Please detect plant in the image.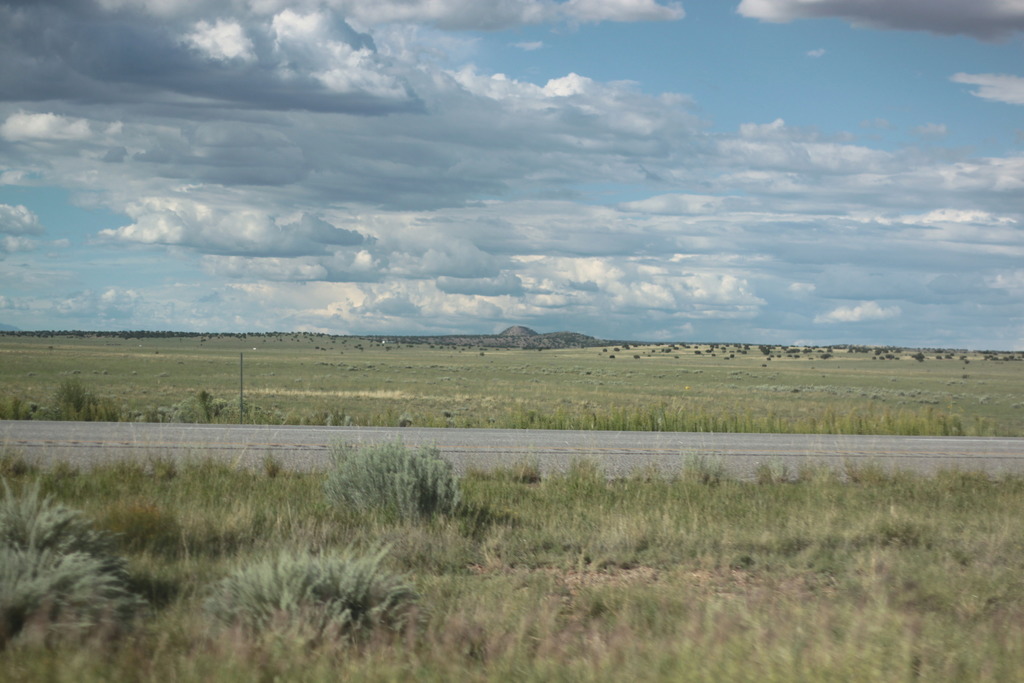
pyautogui.locateOnScreen(494, 400, 979, 440).
